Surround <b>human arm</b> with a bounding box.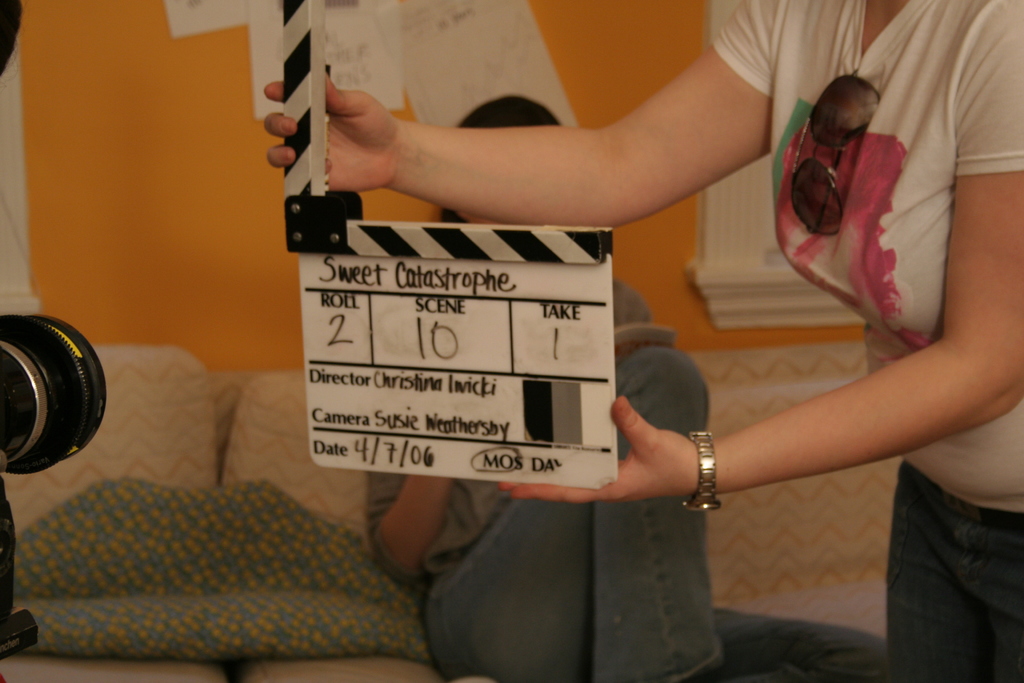
x1=497, y1=0, x2=1023, y2=521.
